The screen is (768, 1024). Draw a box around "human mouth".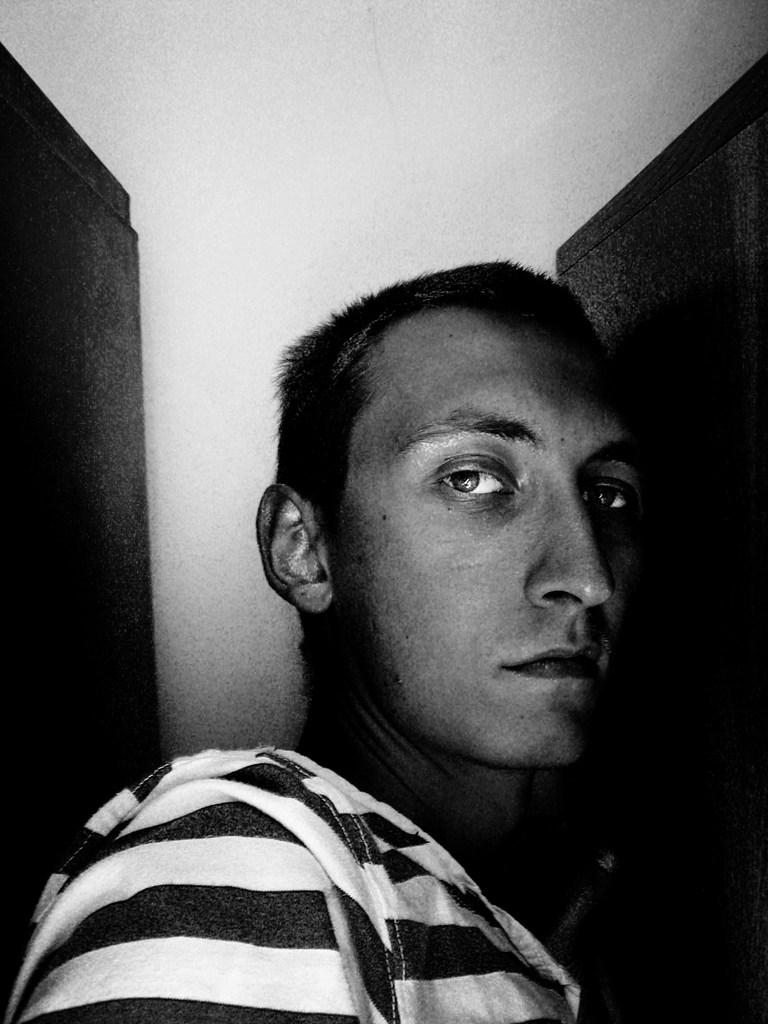
rect(495, 638, 596, 678).
